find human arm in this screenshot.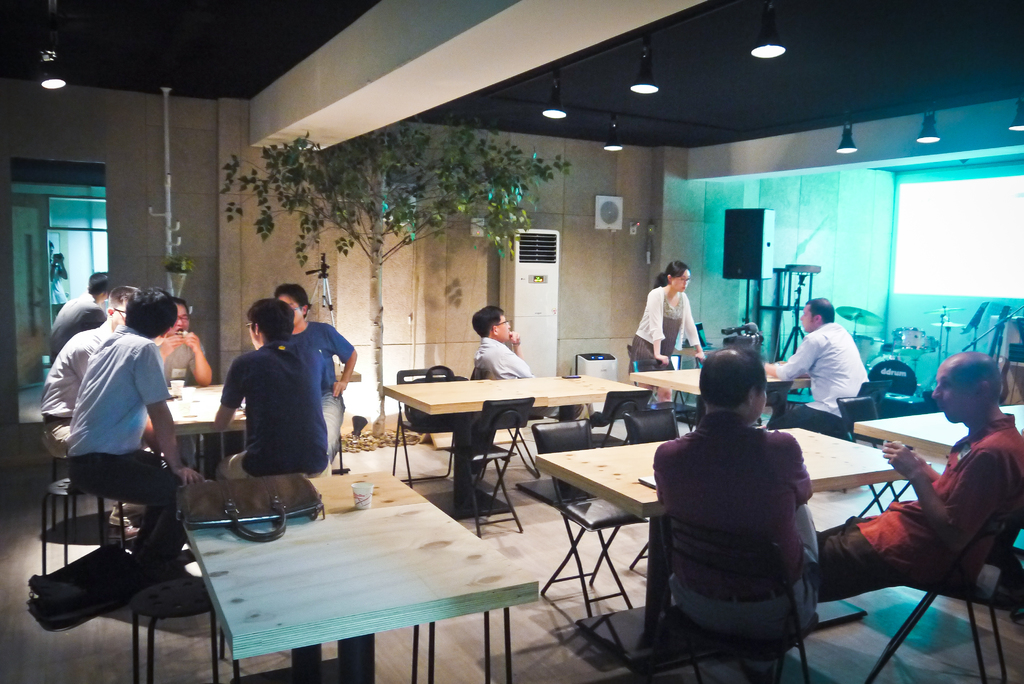
The bounding box for human arm is box=[789, 447, 812, 502].
